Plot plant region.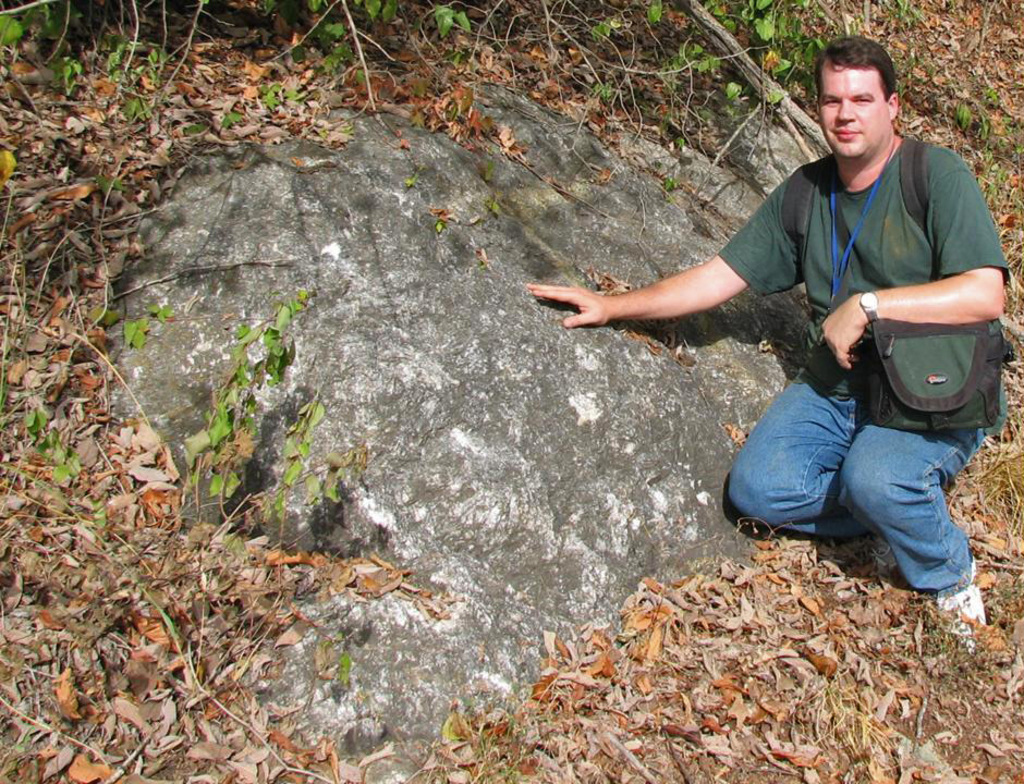
Plotted at (x1=747, y1=0, x2=818, y2=96).
